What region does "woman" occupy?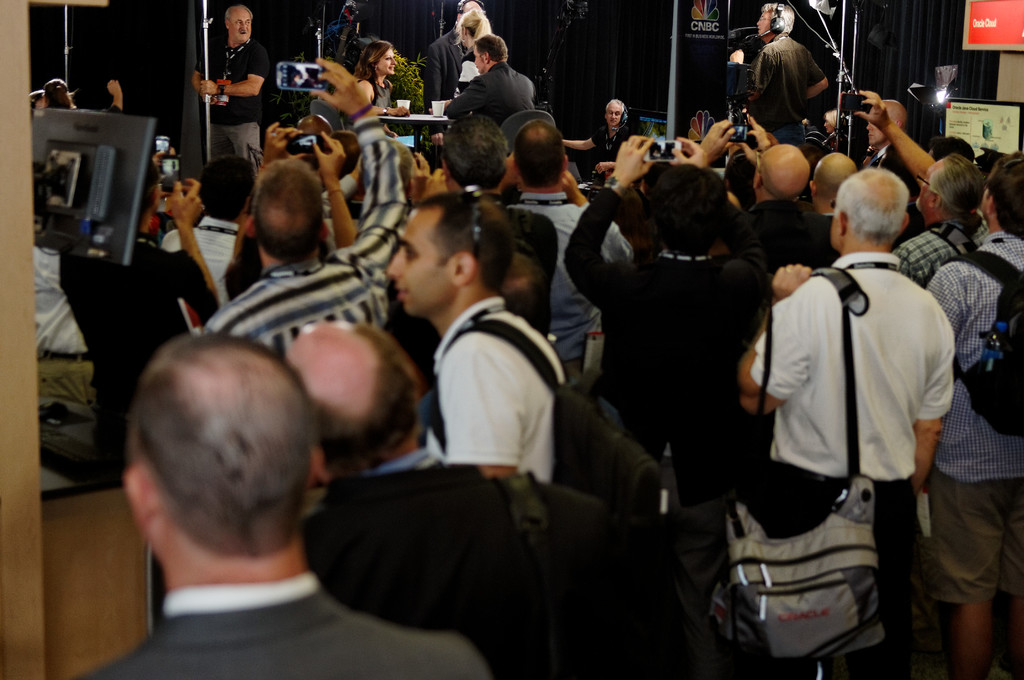
pyautogui.locateOnScreen(42, 79, 124, 113).
